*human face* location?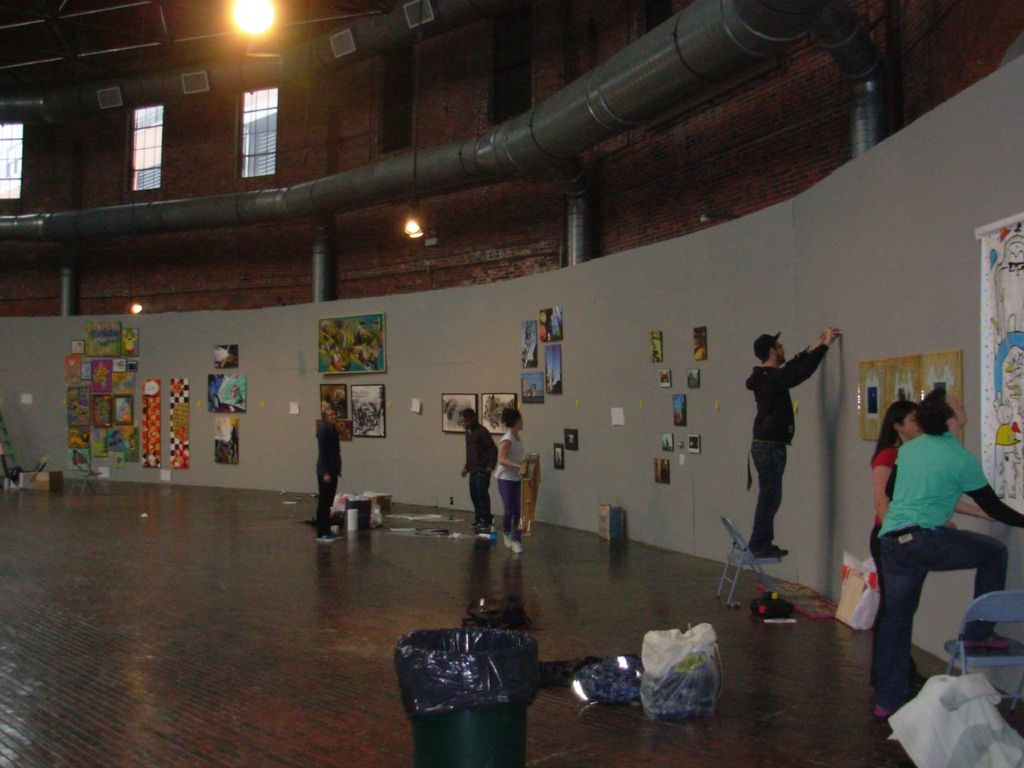
774, 342, 784, 358
